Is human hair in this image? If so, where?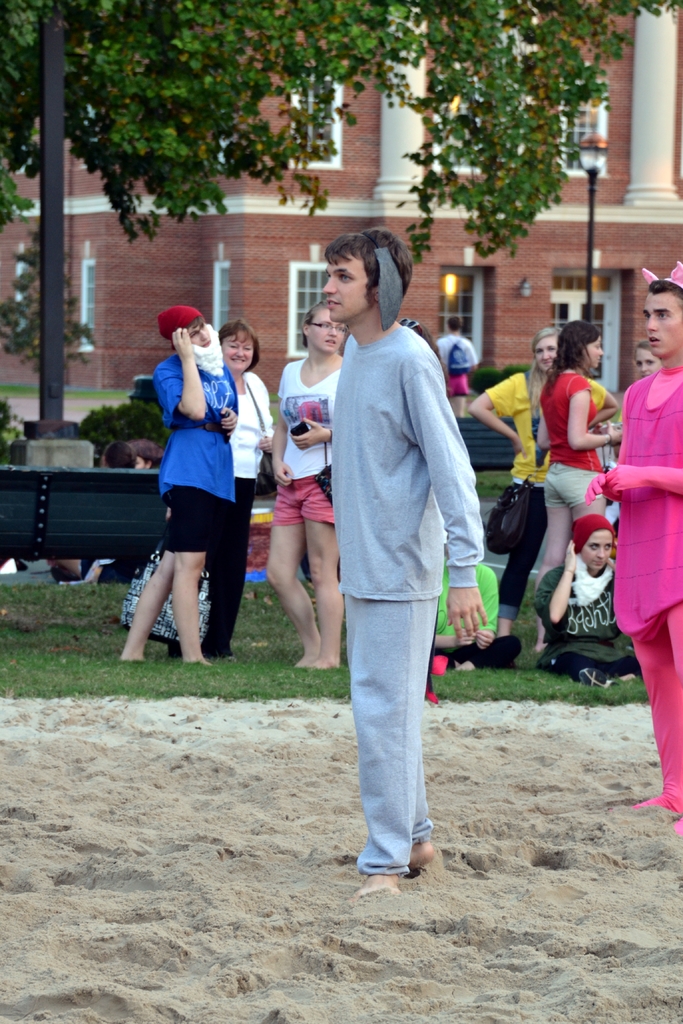
Yes, at (left=522, top=328, right=557, bottom=417).
